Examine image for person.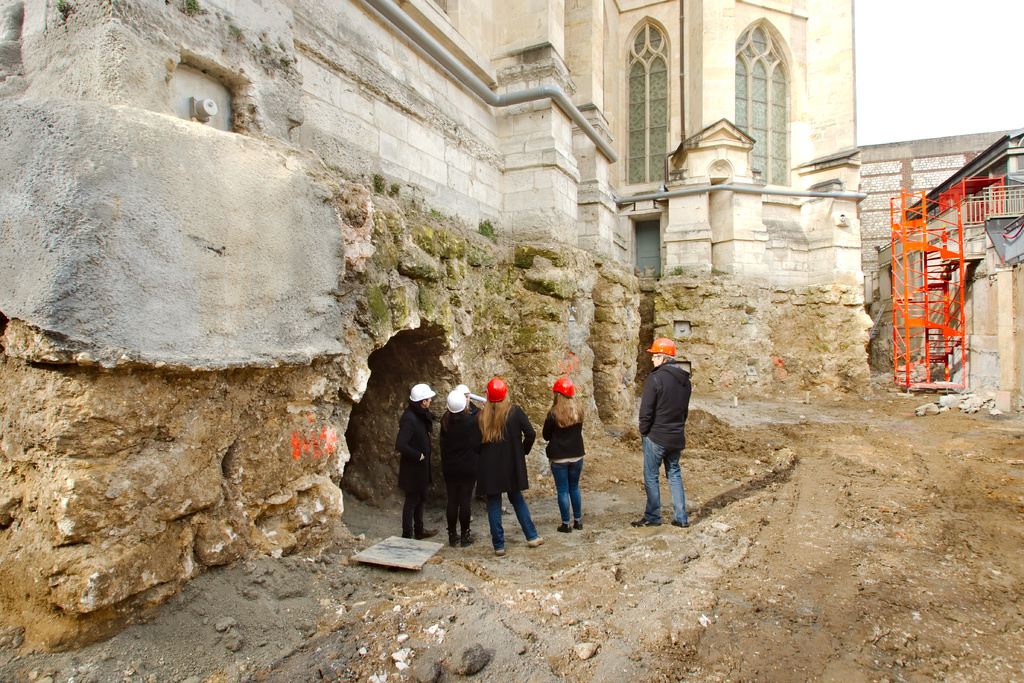
Examination result: (454,388,490,446).
